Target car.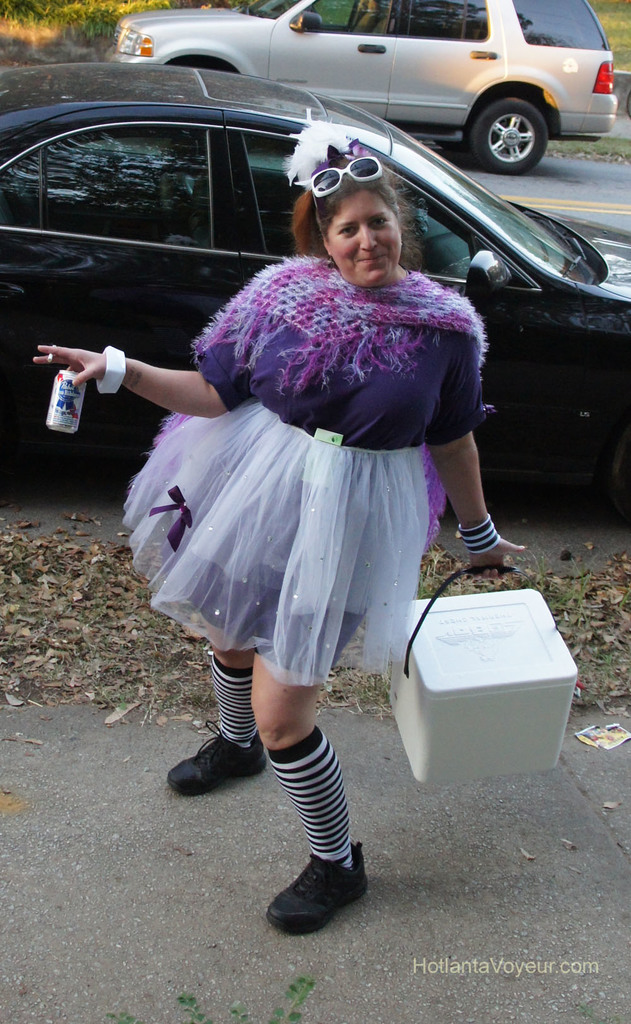
Target region: [left=0, top=57, right=630, bottom=517].
